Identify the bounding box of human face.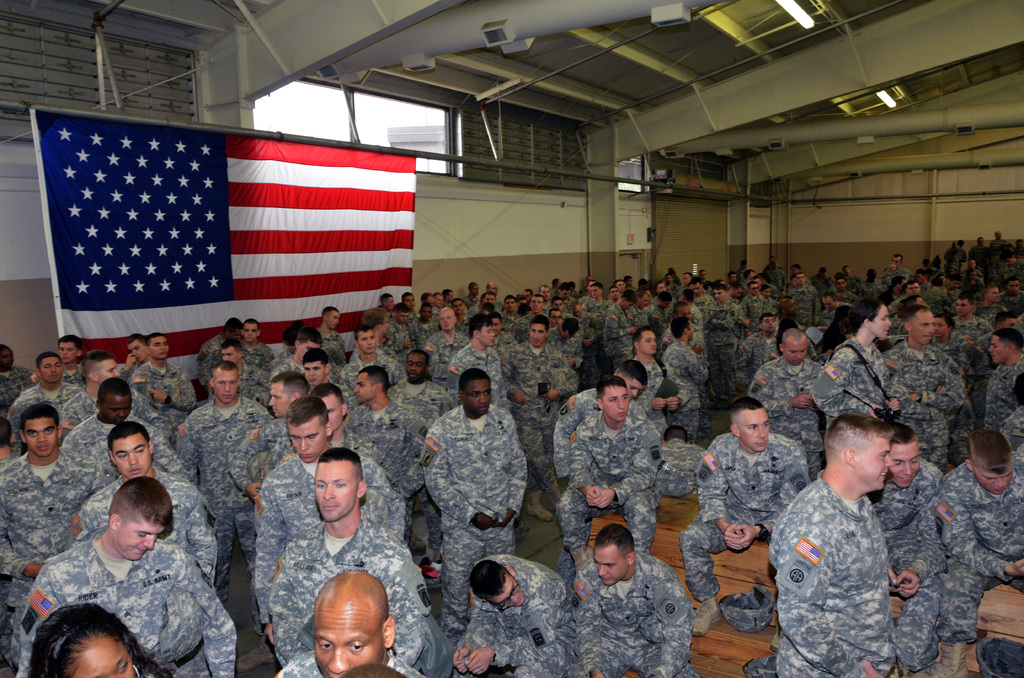
bbox(970, 261, 975, 270).
